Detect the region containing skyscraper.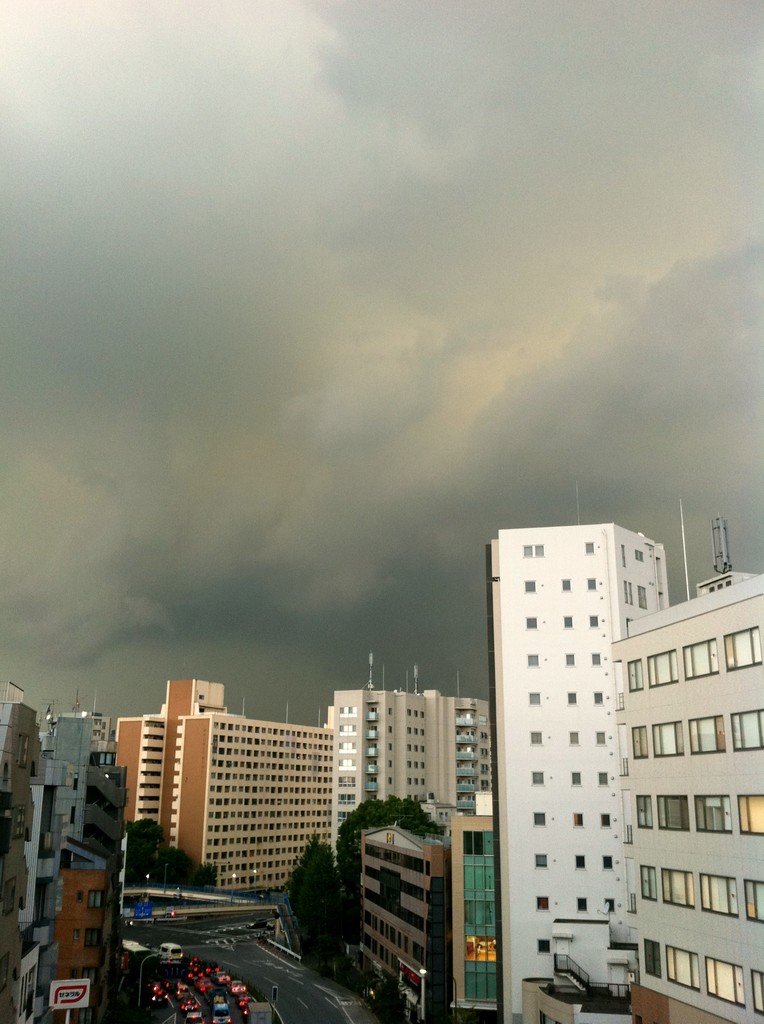
crop(450, 499, 757, 1023).
